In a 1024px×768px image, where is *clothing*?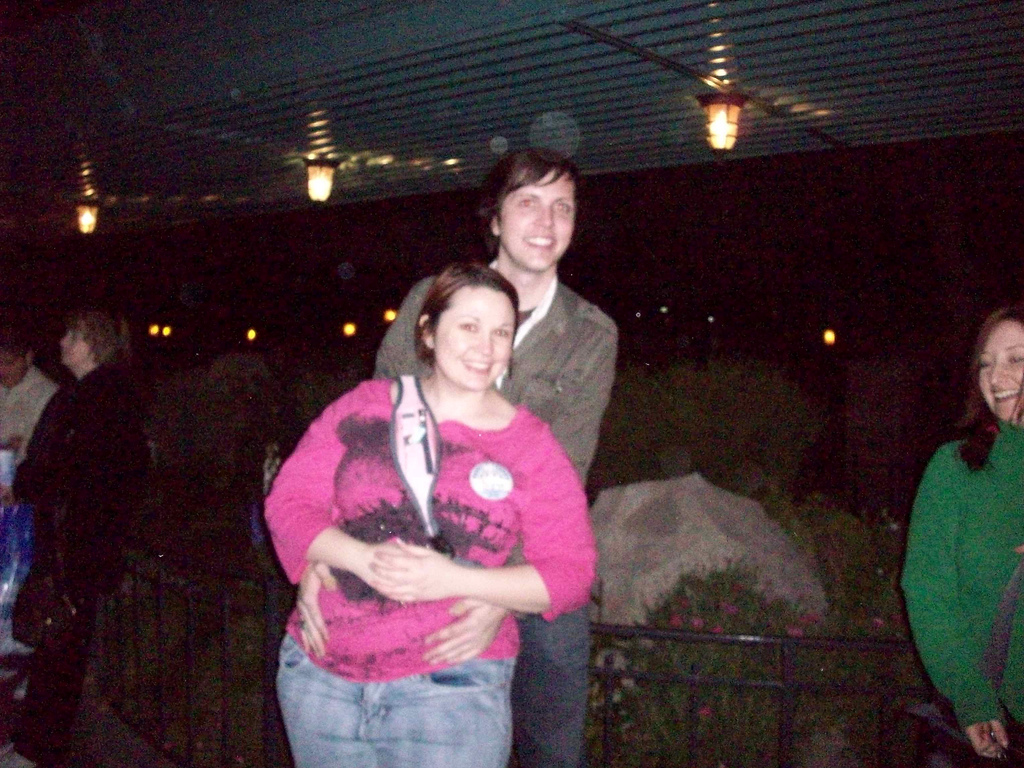
crop(12, 368, 143, 762).
